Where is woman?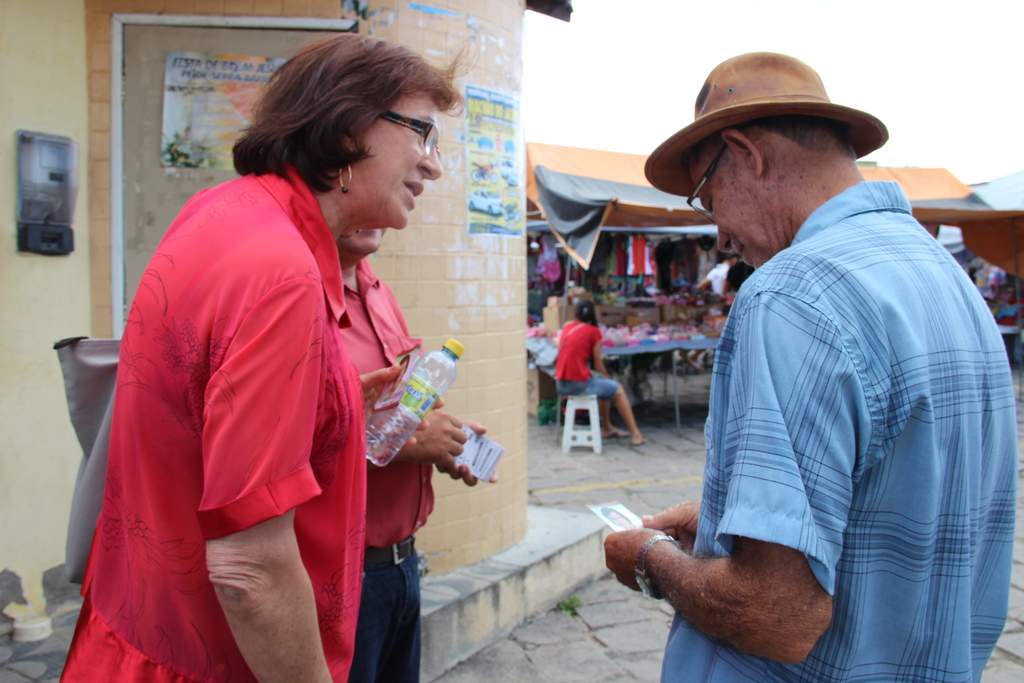
detection(557, 299, 647, 446).
